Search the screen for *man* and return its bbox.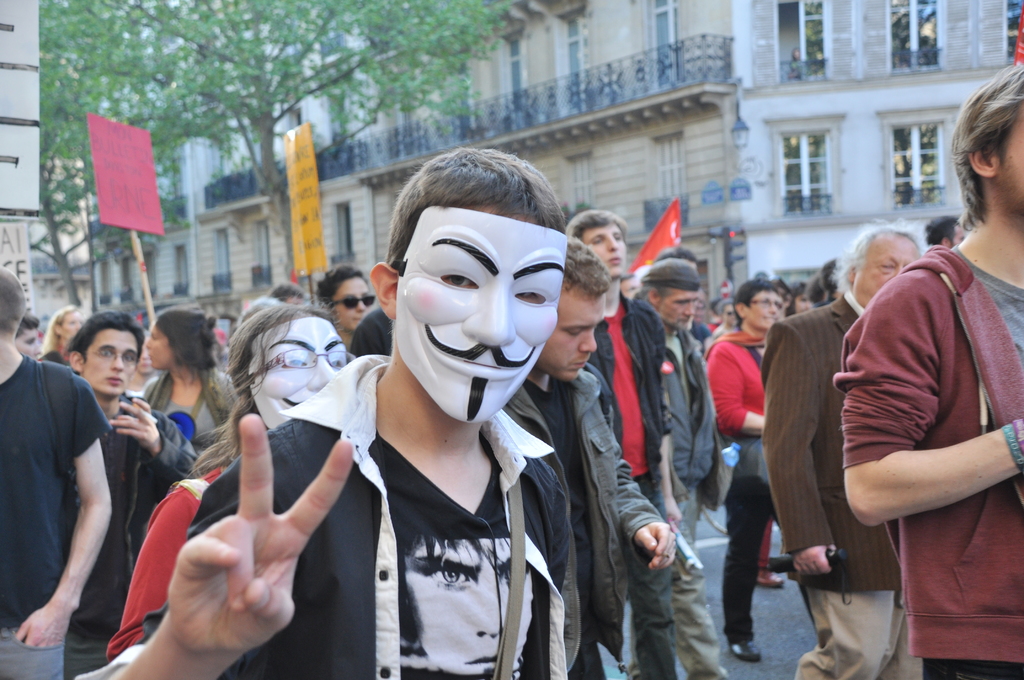
Found: pyautogui.locateOnScreen(75, 145, 573, 679).
